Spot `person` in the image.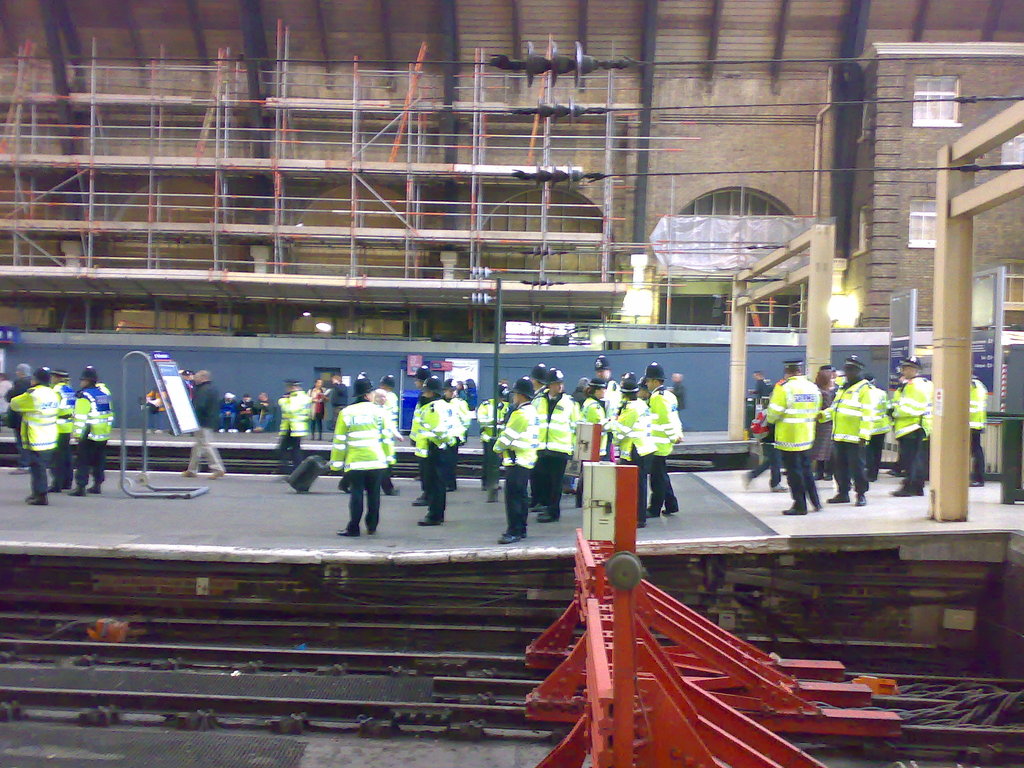
`person` found at {"left": 888, "top": 357, "right": 938, "bottom": 493}.
